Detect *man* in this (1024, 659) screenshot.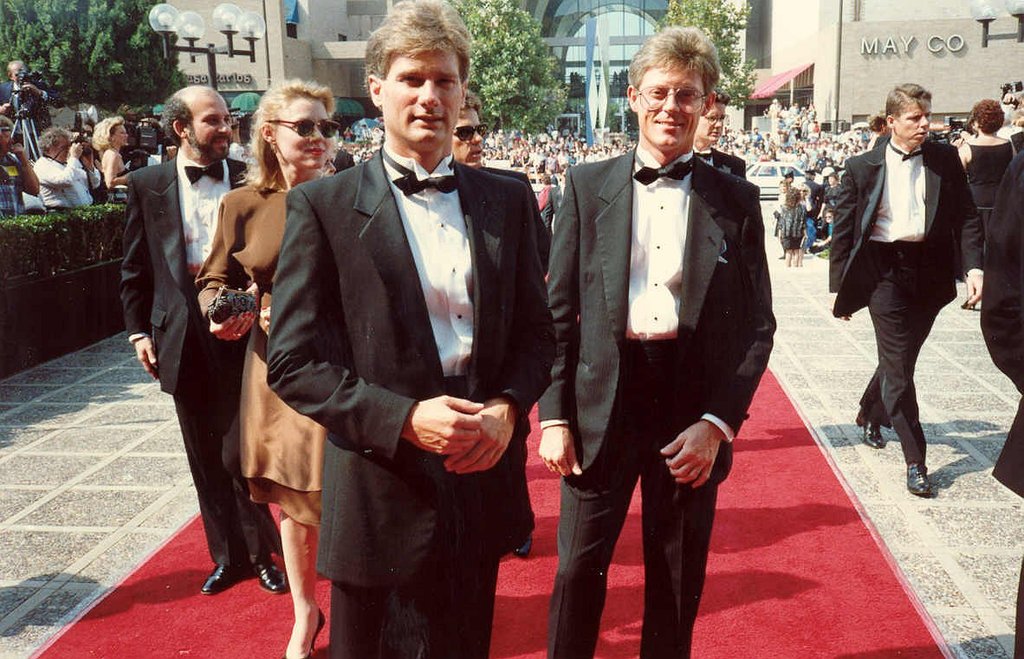
Detection: 536/59/780/658.
